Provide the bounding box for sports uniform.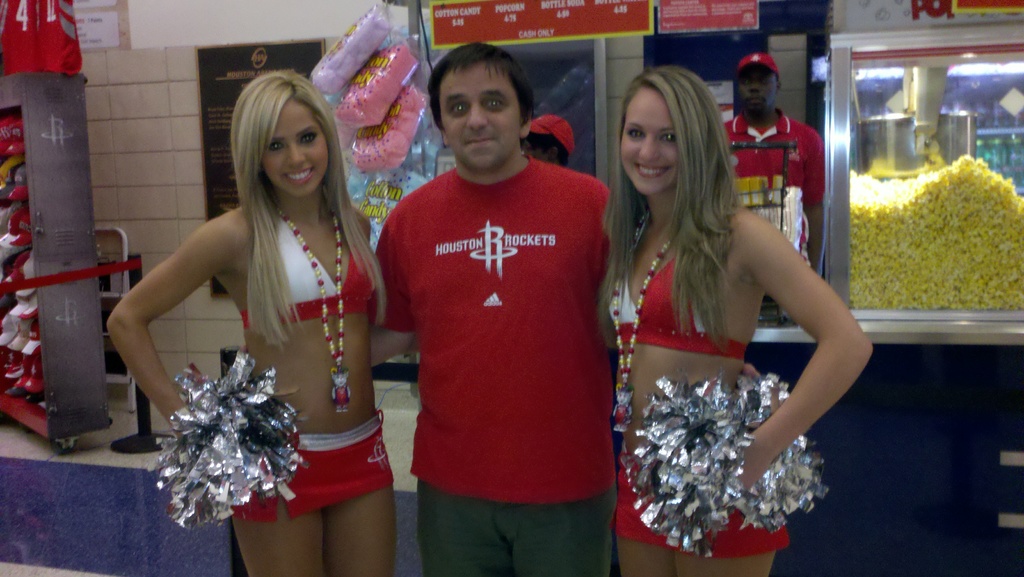
{"left": 0, "top": 117, "right": 17, "bottom": 151}.
